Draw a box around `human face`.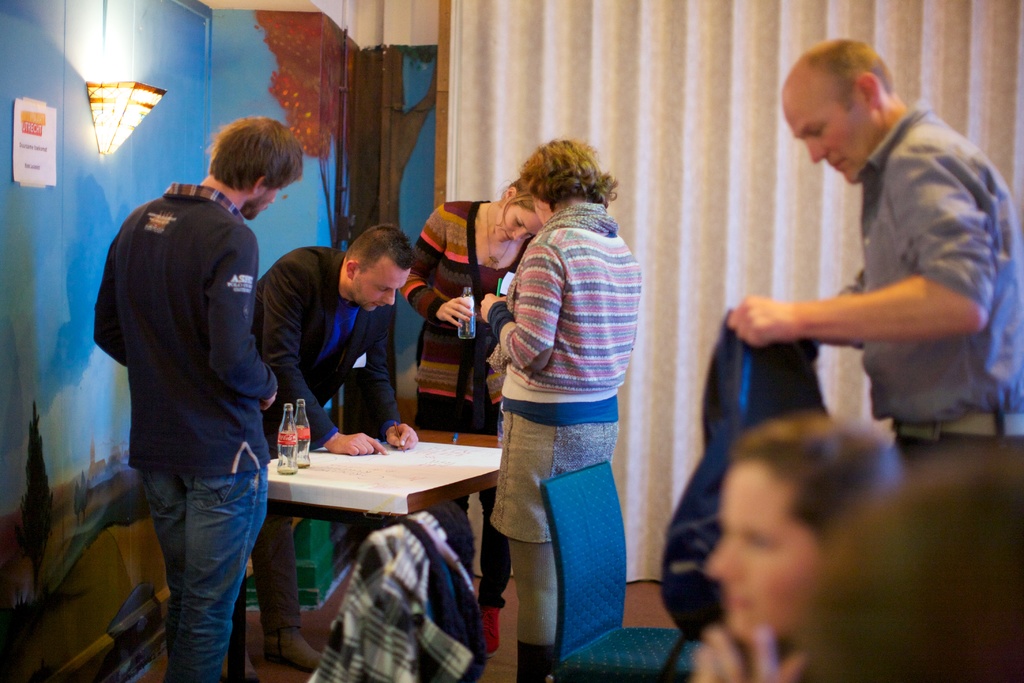
<region>706, 466, 823, 645</region>.
